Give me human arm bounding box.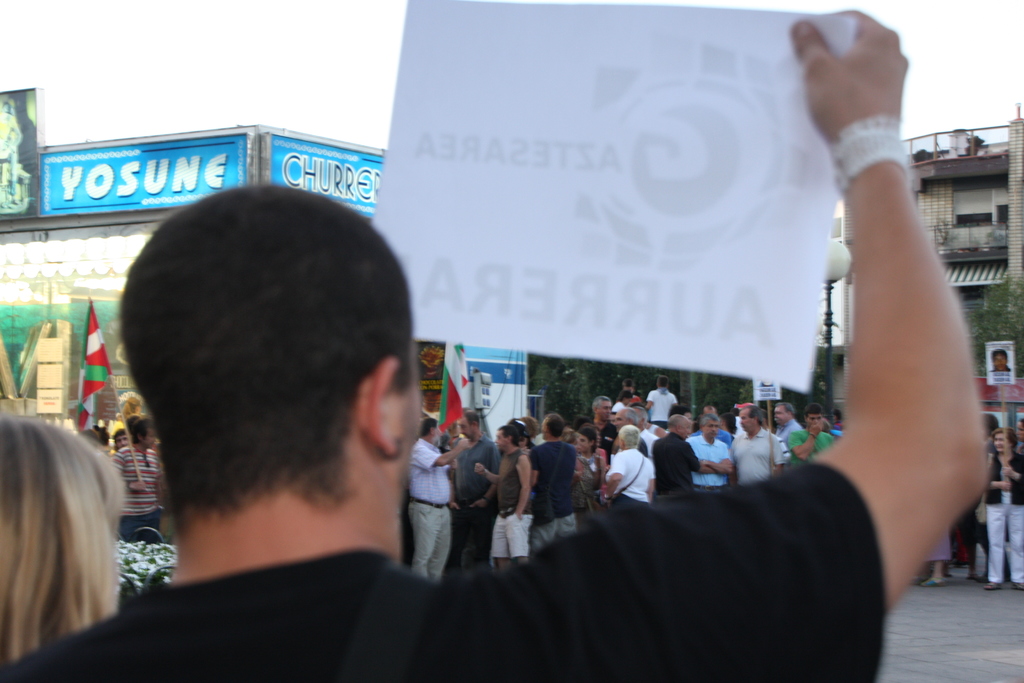
x1=511, y1=450, x2=532, y2=517.
